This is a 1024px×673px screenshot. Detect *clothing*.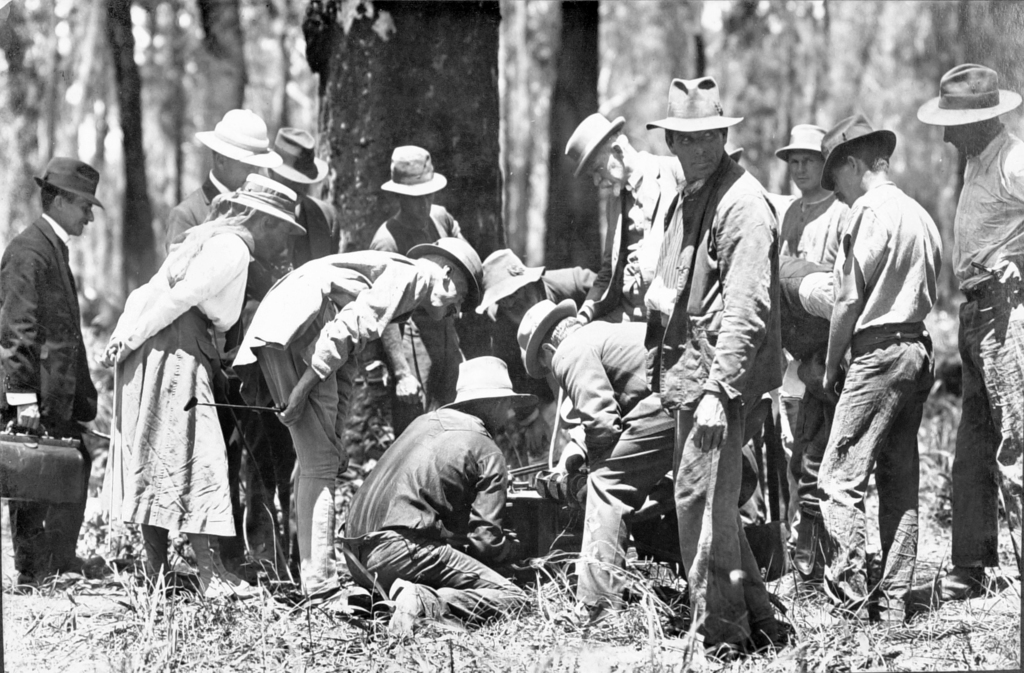
BBox(652, 149, 788, 644).
